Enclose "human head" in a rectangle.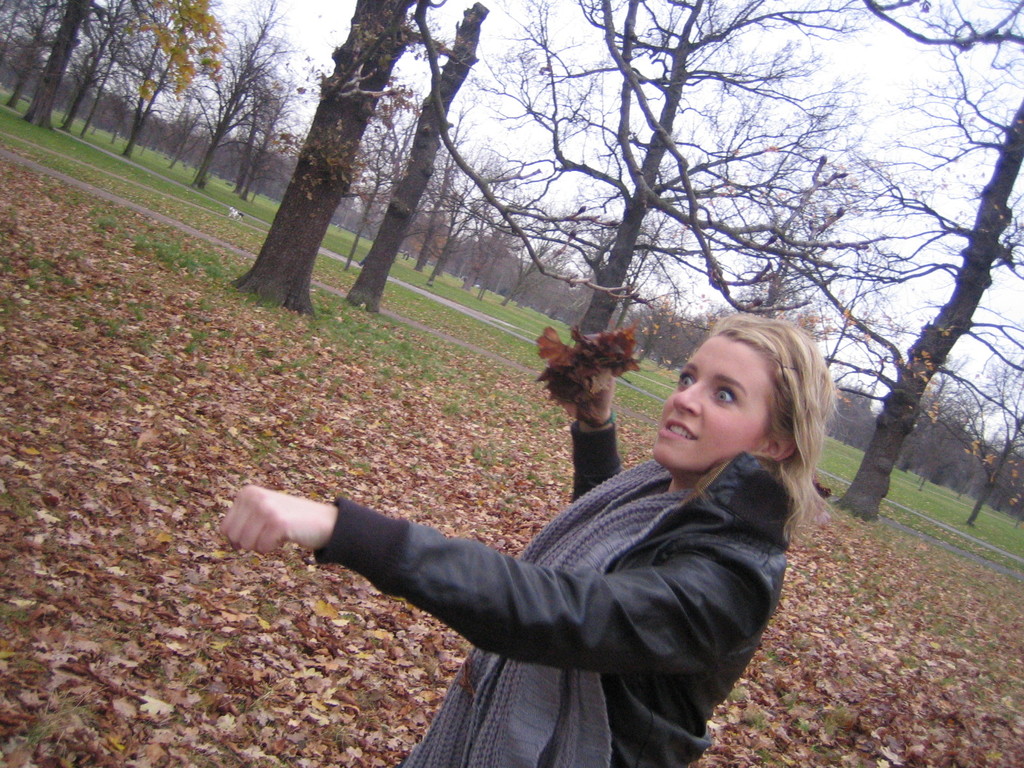
crop(657, 314, 819, 488).
